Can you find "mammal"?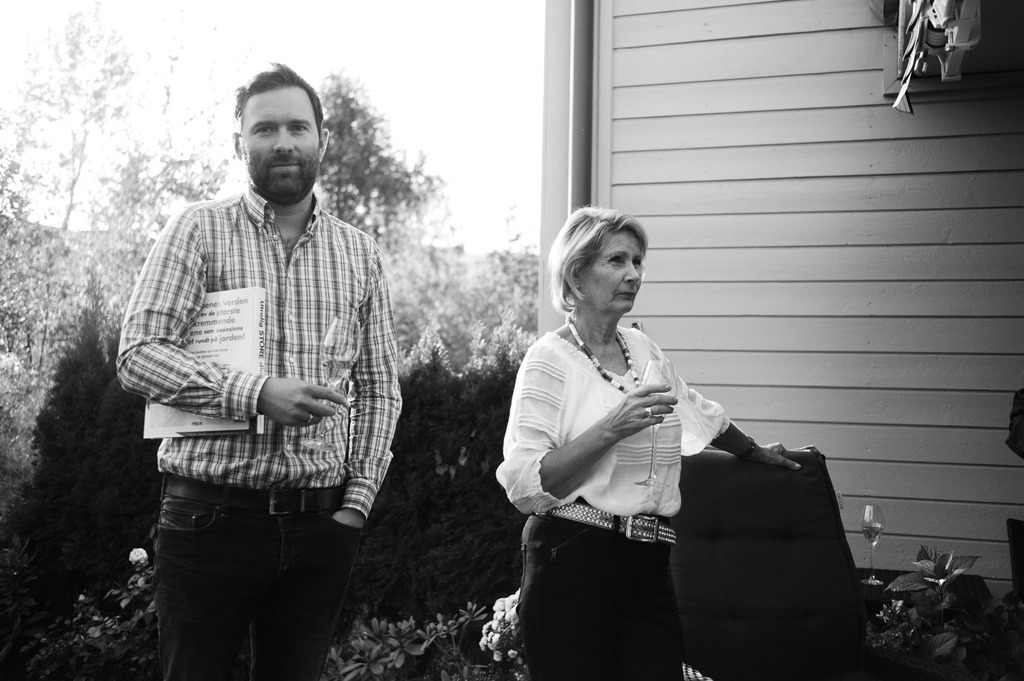
Yes, bounding box: detection(109, 82, 442, 629).
